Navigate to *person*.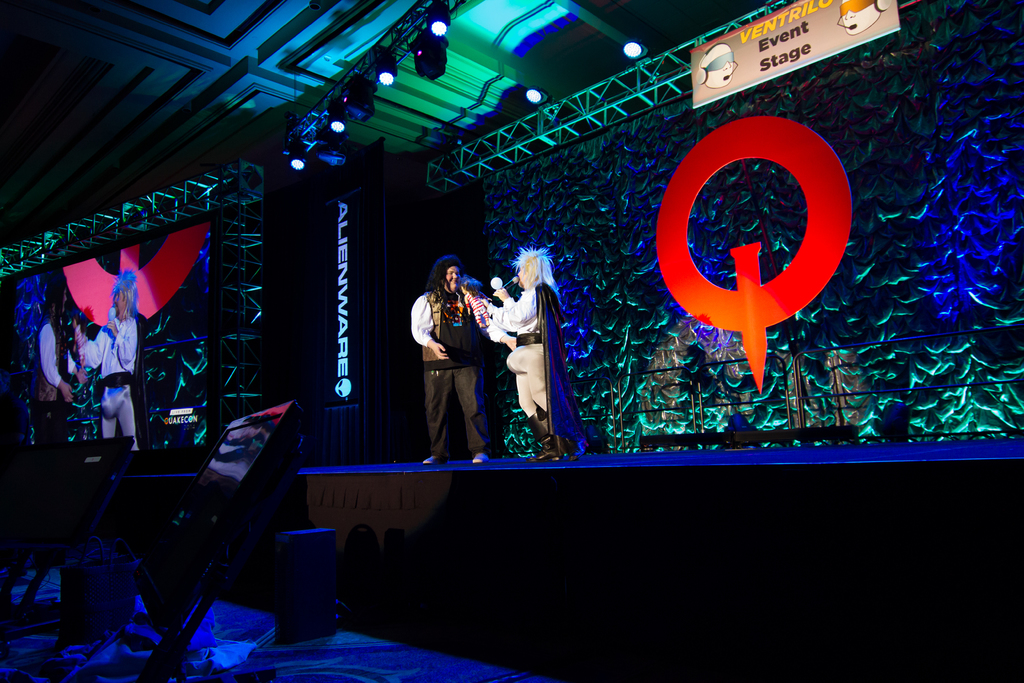
Navigation target: left=72, top=263, right=151, bottom=465.
